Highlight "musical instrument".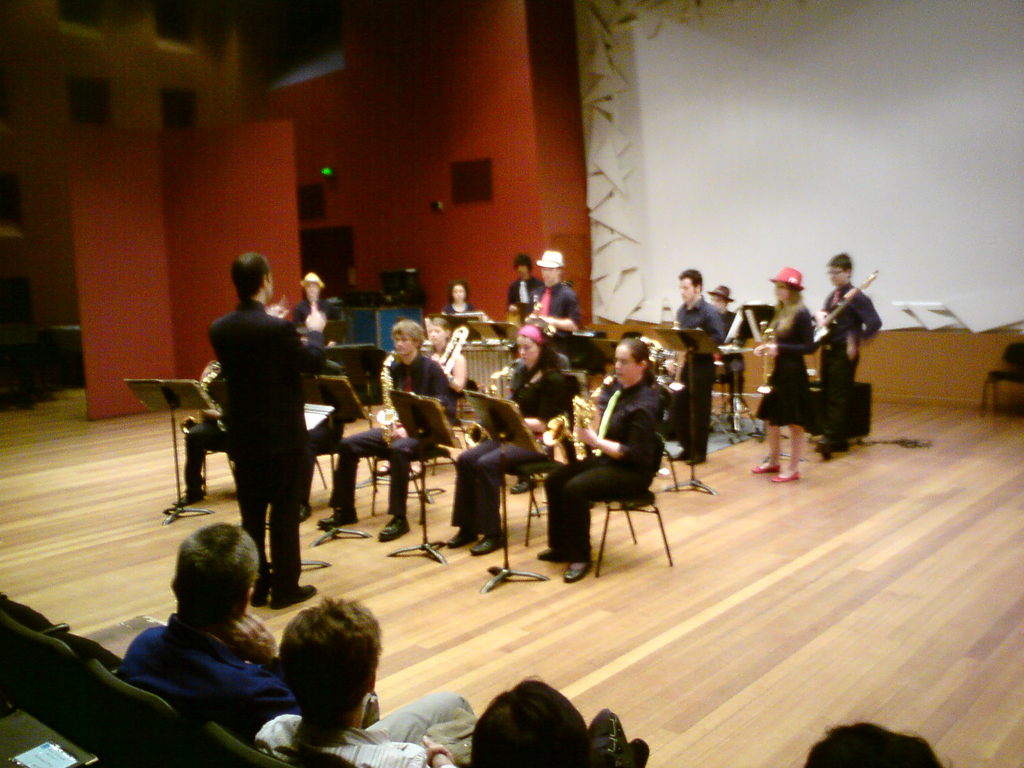
Highlighted region: <region>461, 343, 531, 454</region>.
